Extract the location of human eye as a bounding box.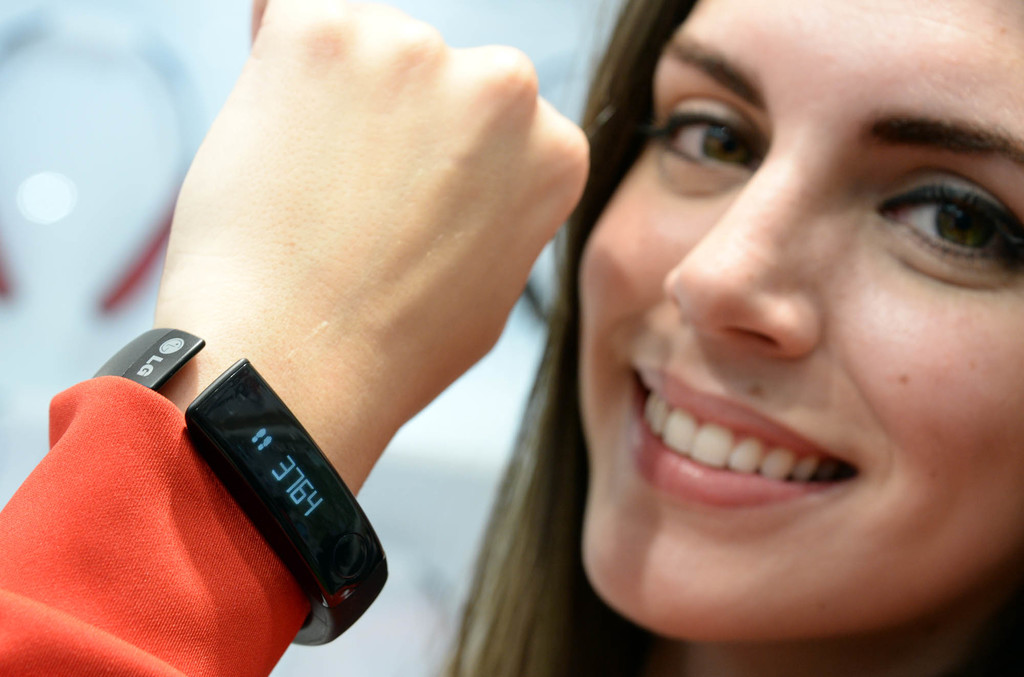
{"x1": 633, "y1": 94, "x2": 767, "y2": 173}.
